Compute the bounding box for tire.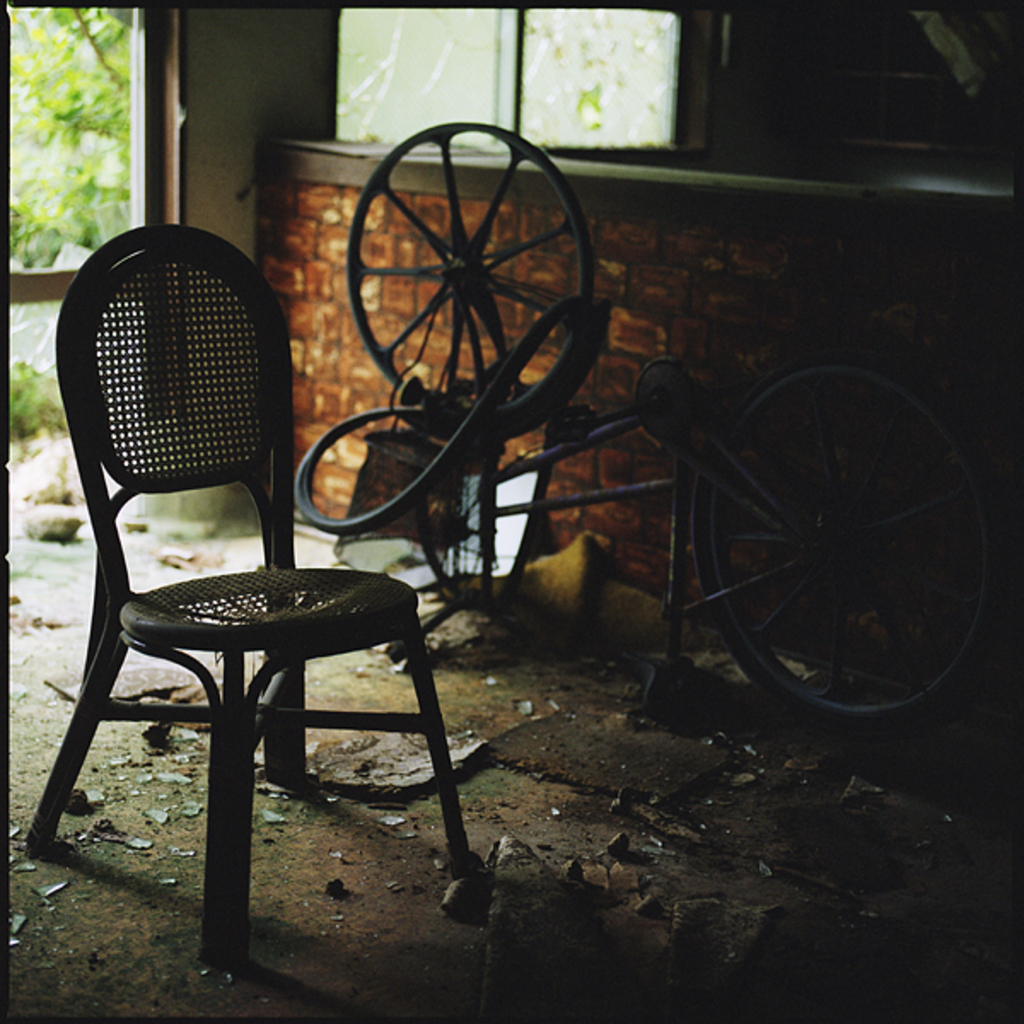
(x1=295, y1=295, x2=591, y2=532).
